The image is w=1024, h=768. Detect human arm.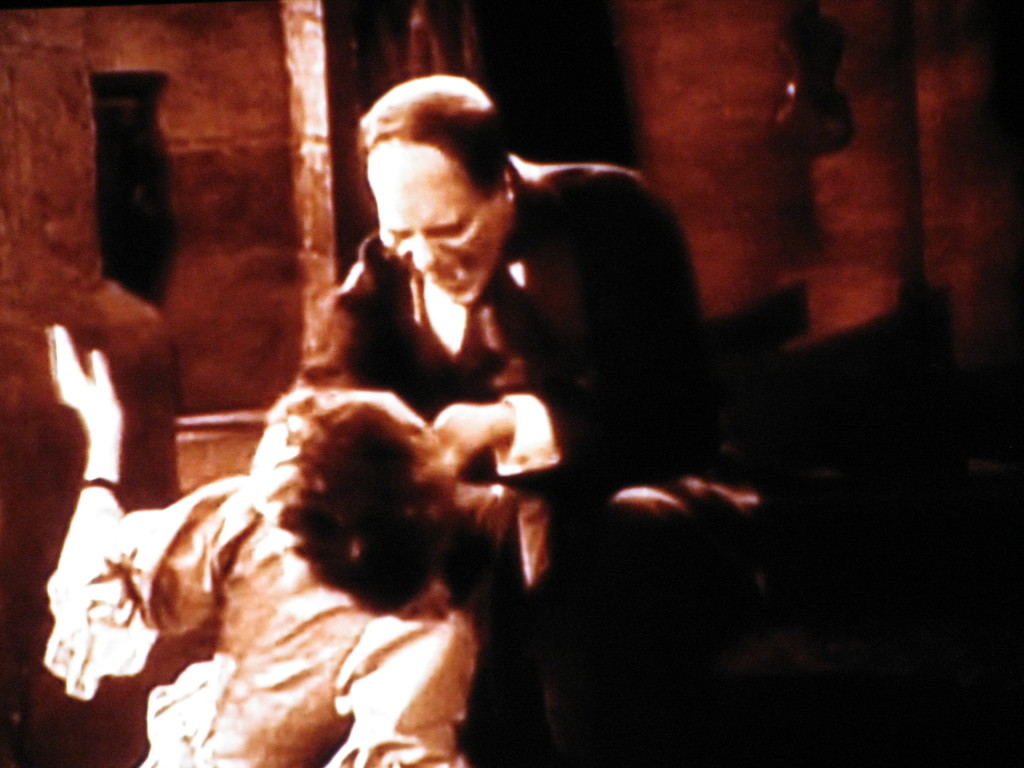
Detection: bbox(318, 610, 473, 767).
